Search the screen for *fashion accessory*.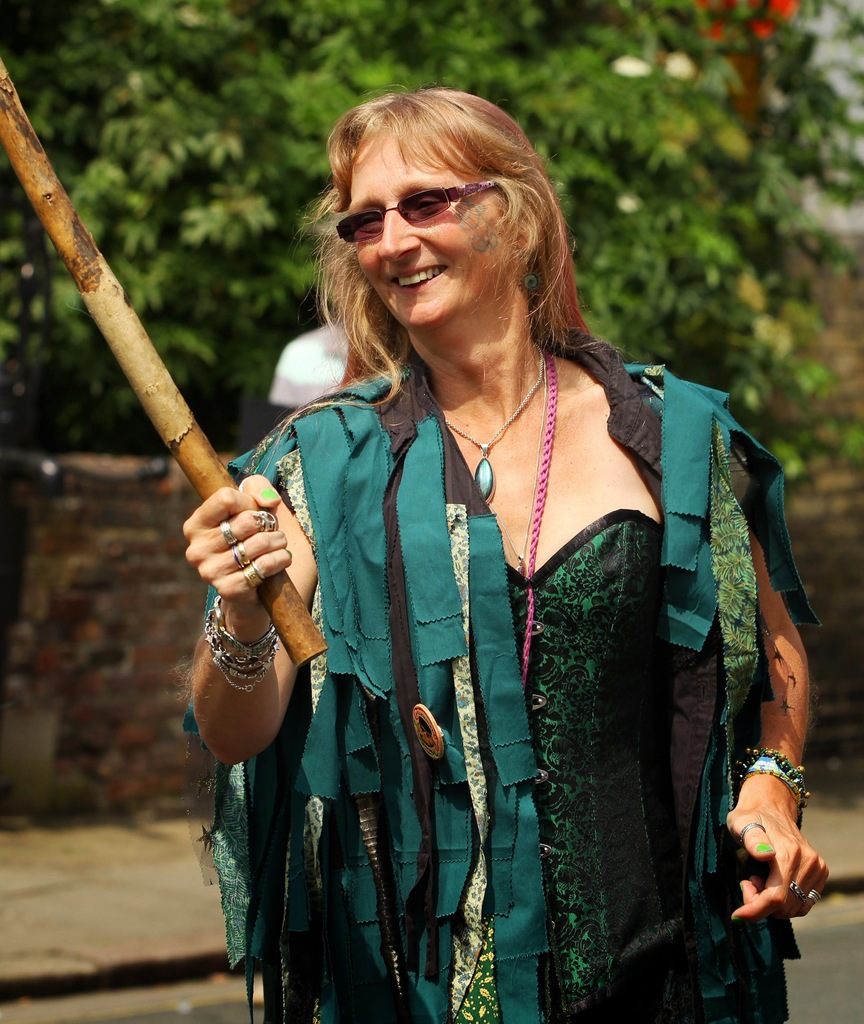
Found at box(202, 588, 281, 690).
